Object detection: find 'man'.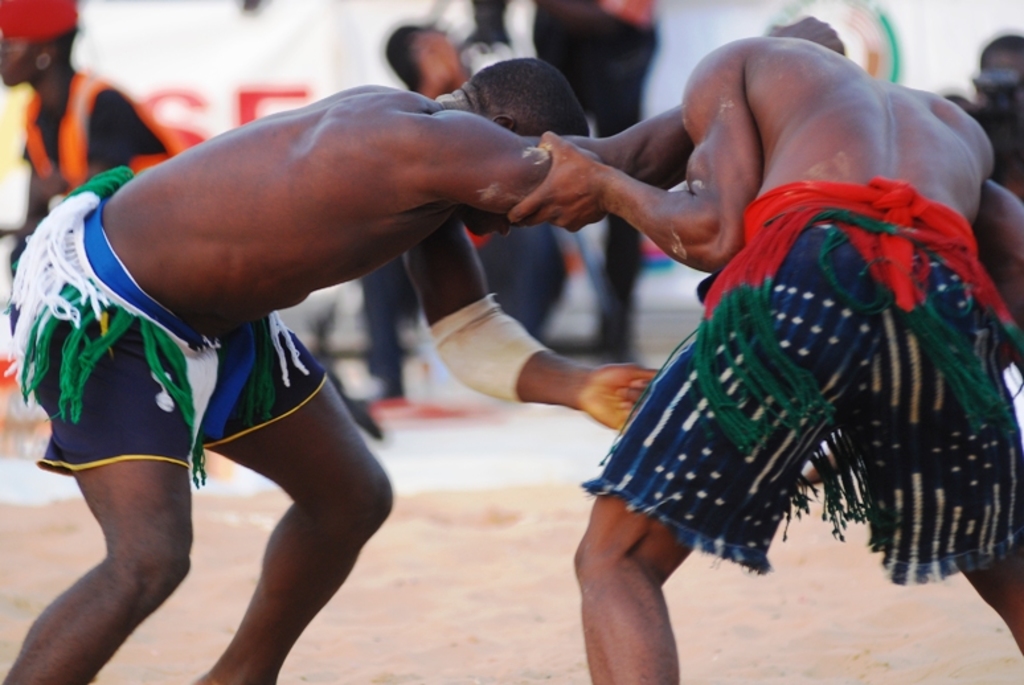
{"x1": 918, "y1": 33, "x2": 1023, "y2": 372}.
